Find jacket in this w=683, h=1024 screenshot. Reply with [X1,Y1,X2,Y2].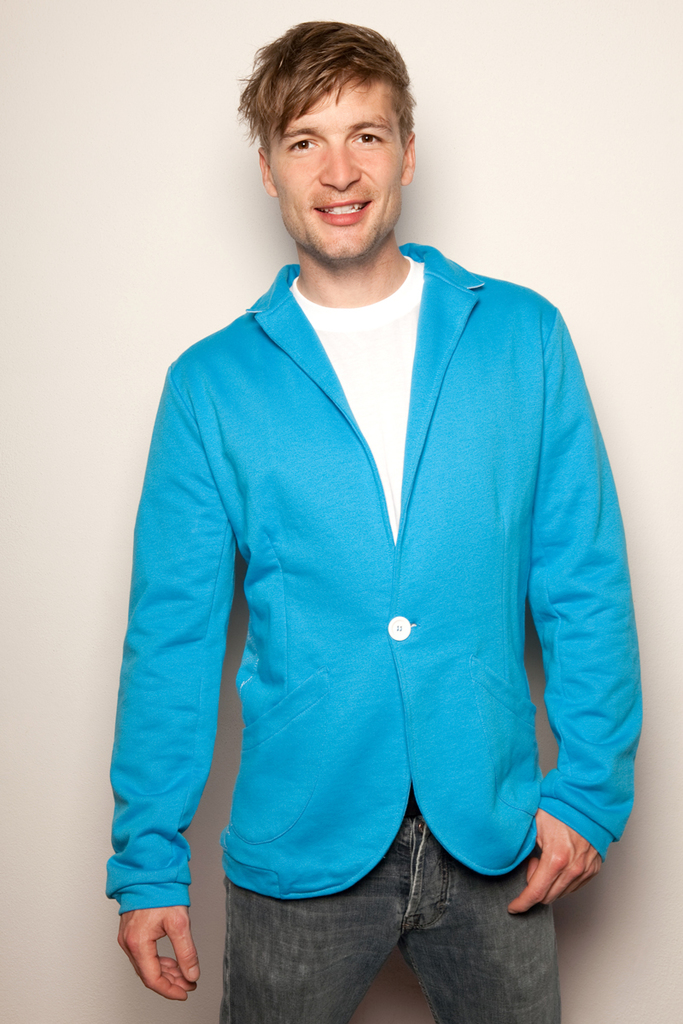
[108,240,643,914].
